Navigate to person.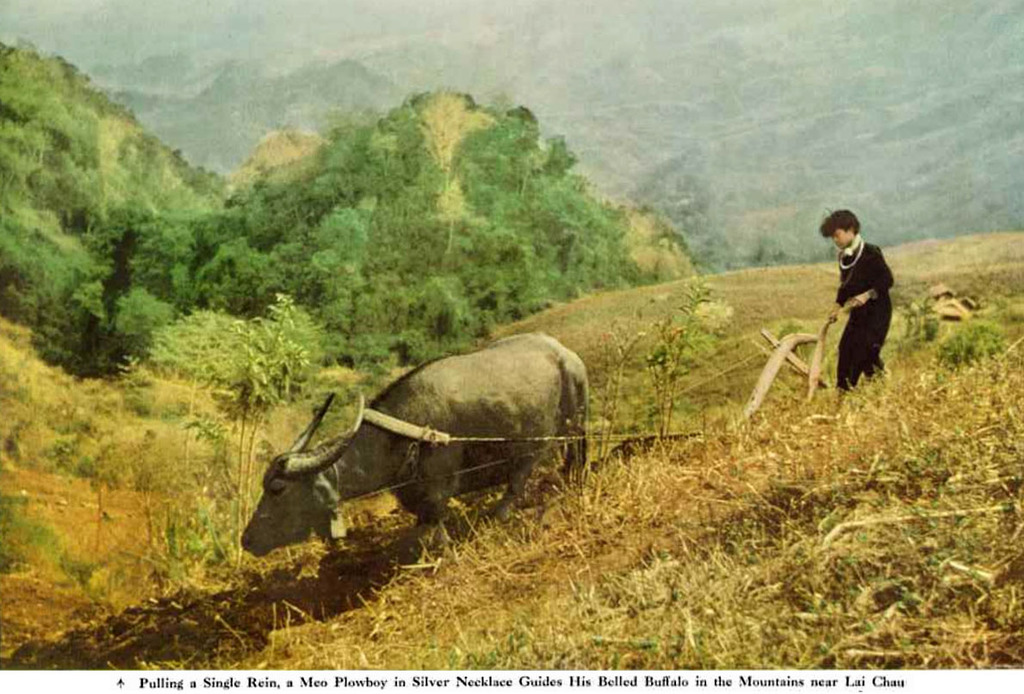
Navigation target: (818,211,902,397).
